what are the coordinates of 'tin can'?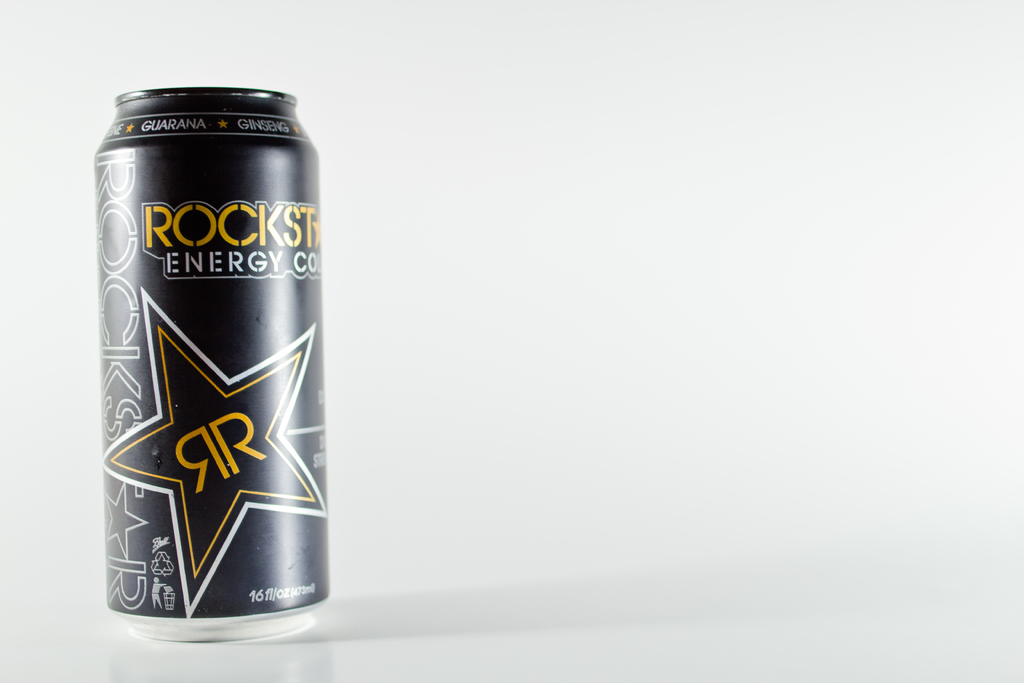
(90, 83, 319, 641).
